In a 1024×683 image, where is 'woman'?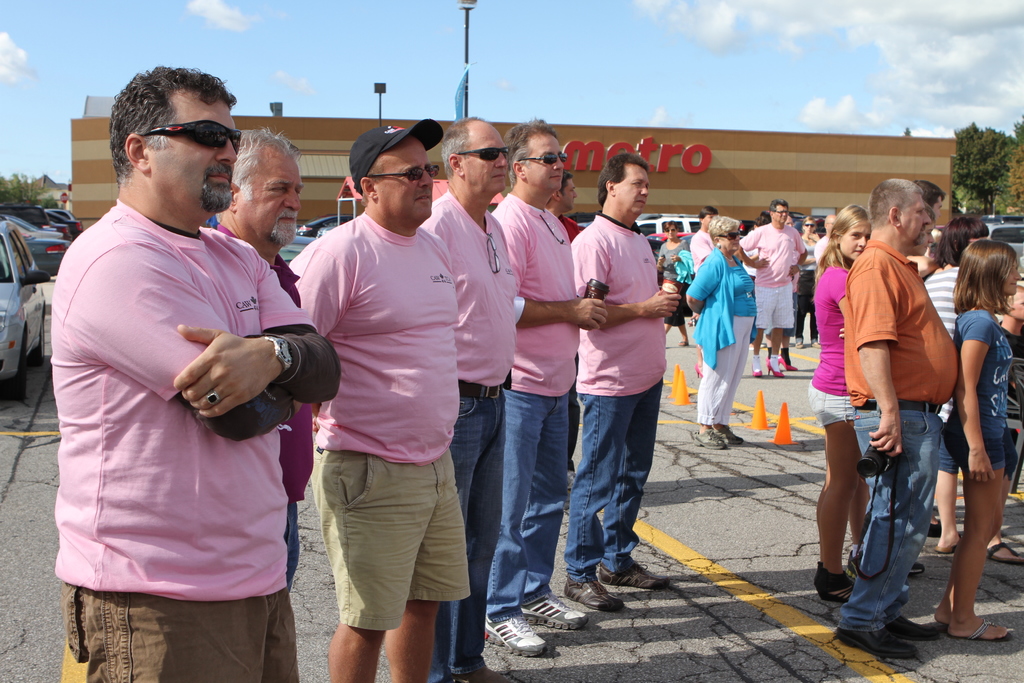
{"left": 814, "top": 202, "right": 872, "bottom": 605}.
